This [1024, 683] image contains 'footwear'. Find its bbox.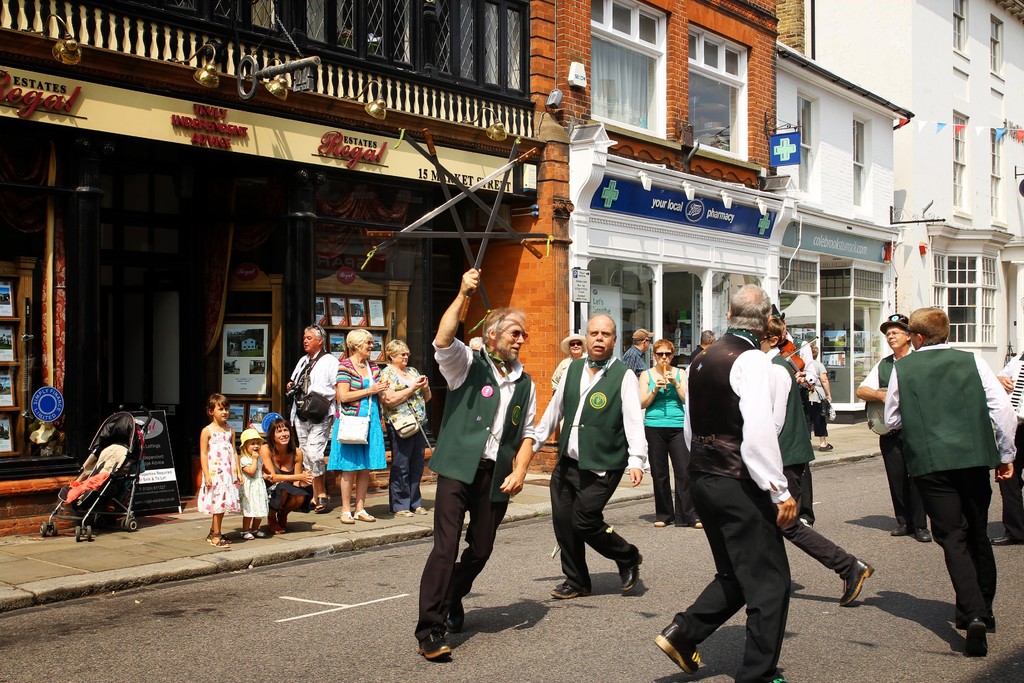
{"left": 817, "top": 442, "right": 832, "bottom": 452}.
